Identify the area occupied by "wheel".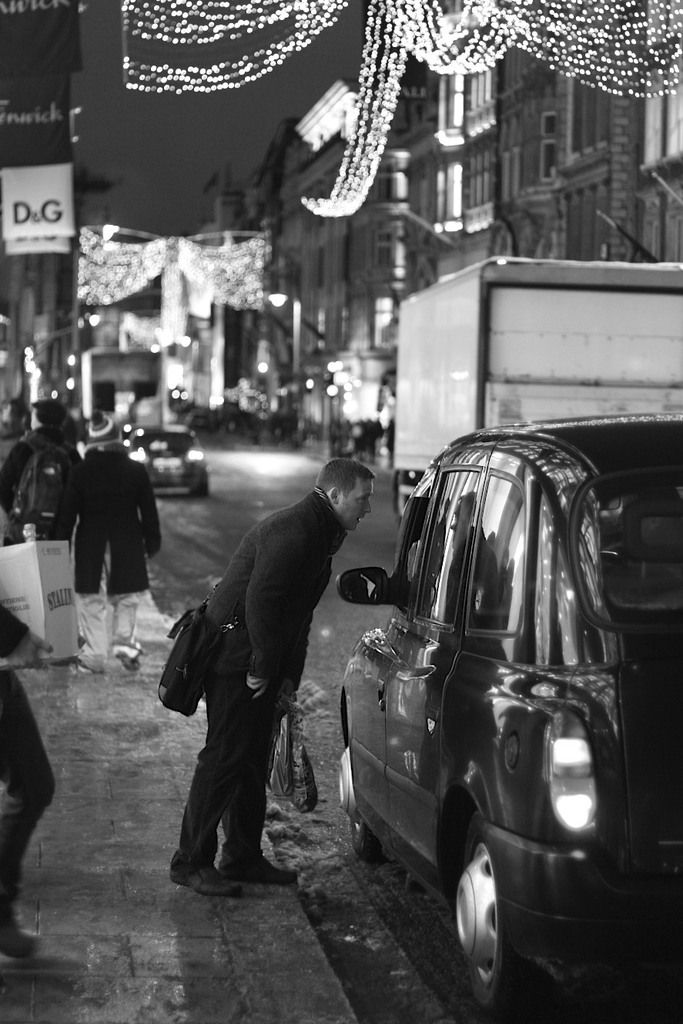
Area: 336/739/385/864.
